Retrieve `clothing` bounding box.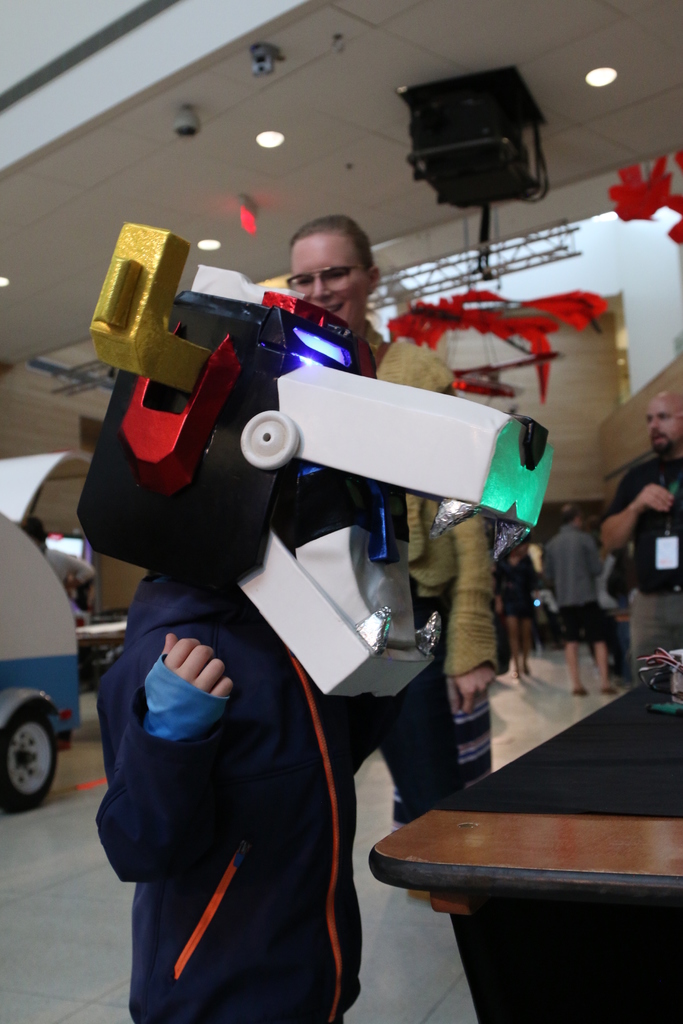
Bounding box: x1=40, y1=543, x2=97, y2=593.
